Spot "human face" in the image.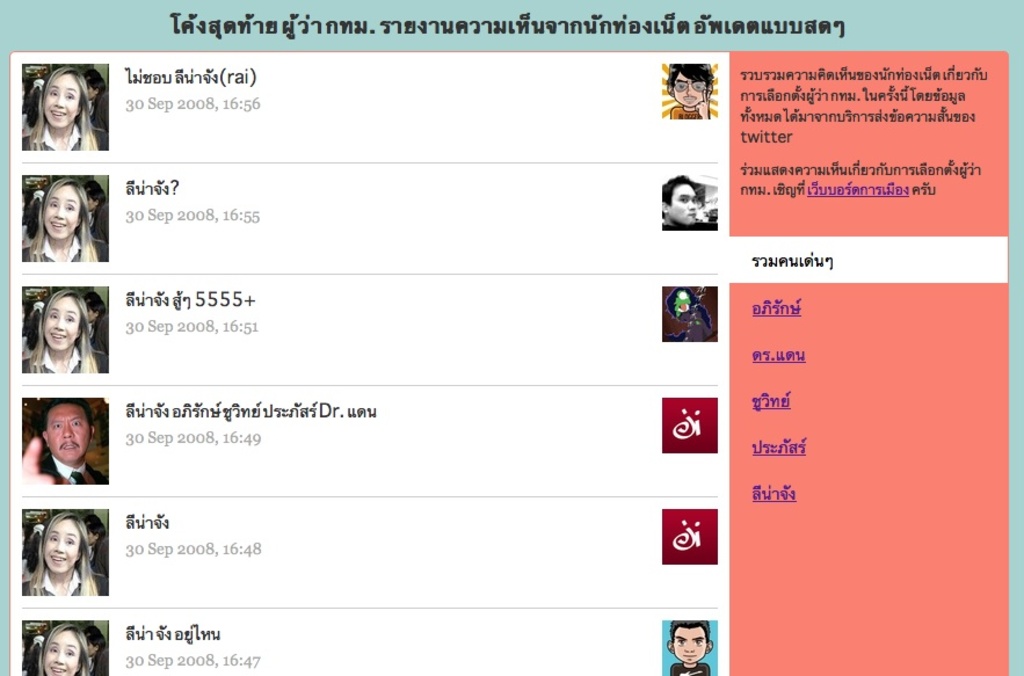
"human face" found at box(44, 395, 88, 465).
